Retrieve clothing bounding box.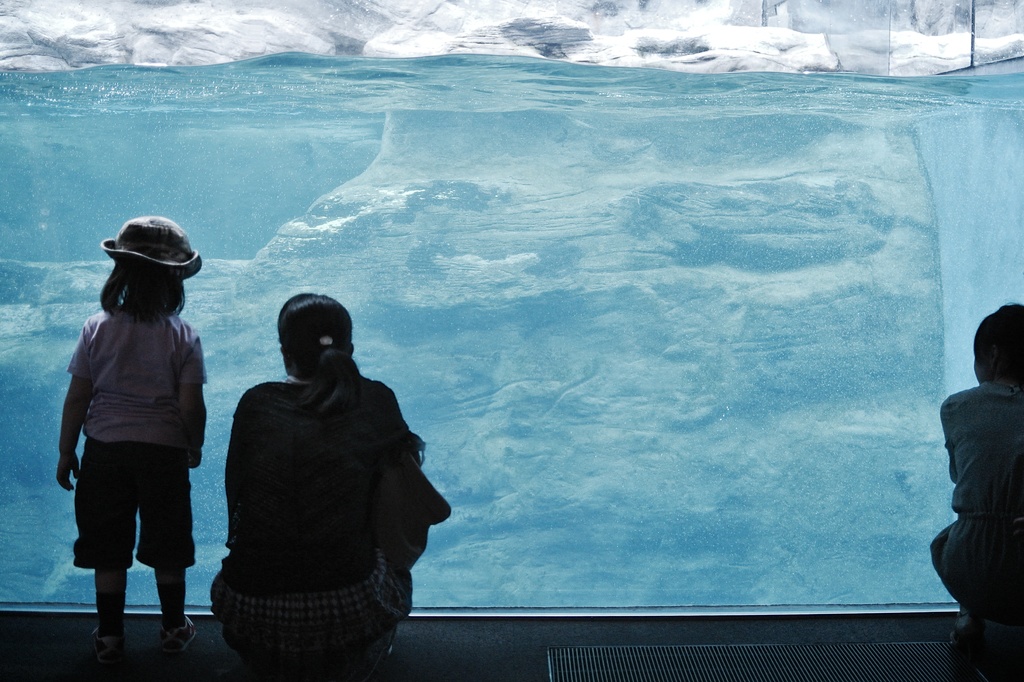
Bounding box: [934,345,1023,642].
